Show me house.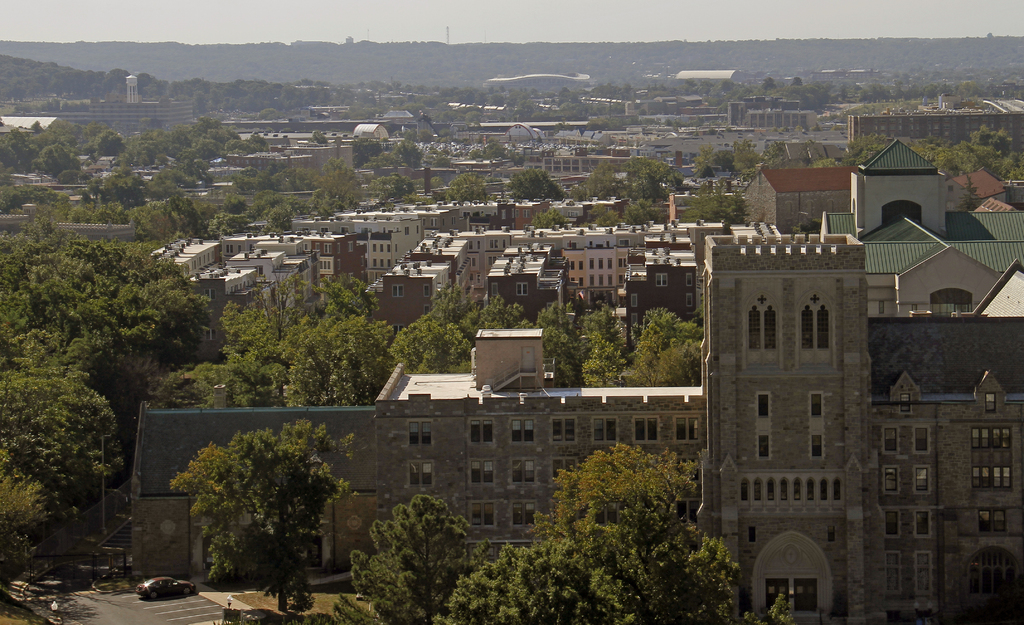
house is here: region(1, 111, 74, 134).
